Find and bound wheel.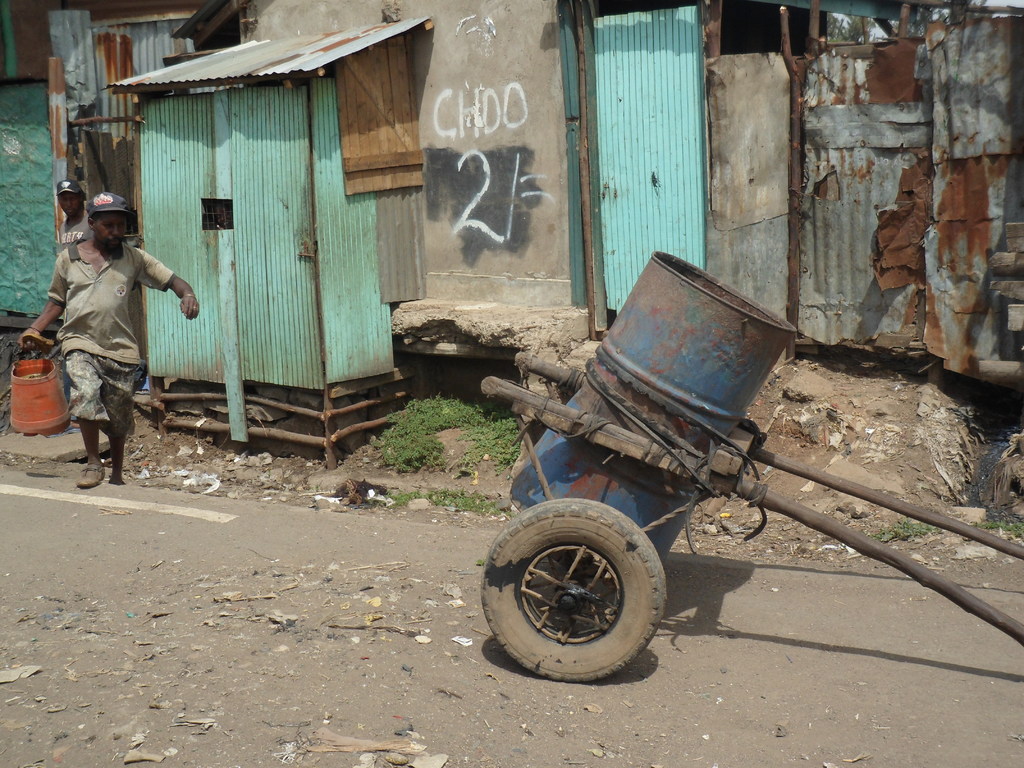
Bound: [left=483, top=489, right=664, bottom=690].
